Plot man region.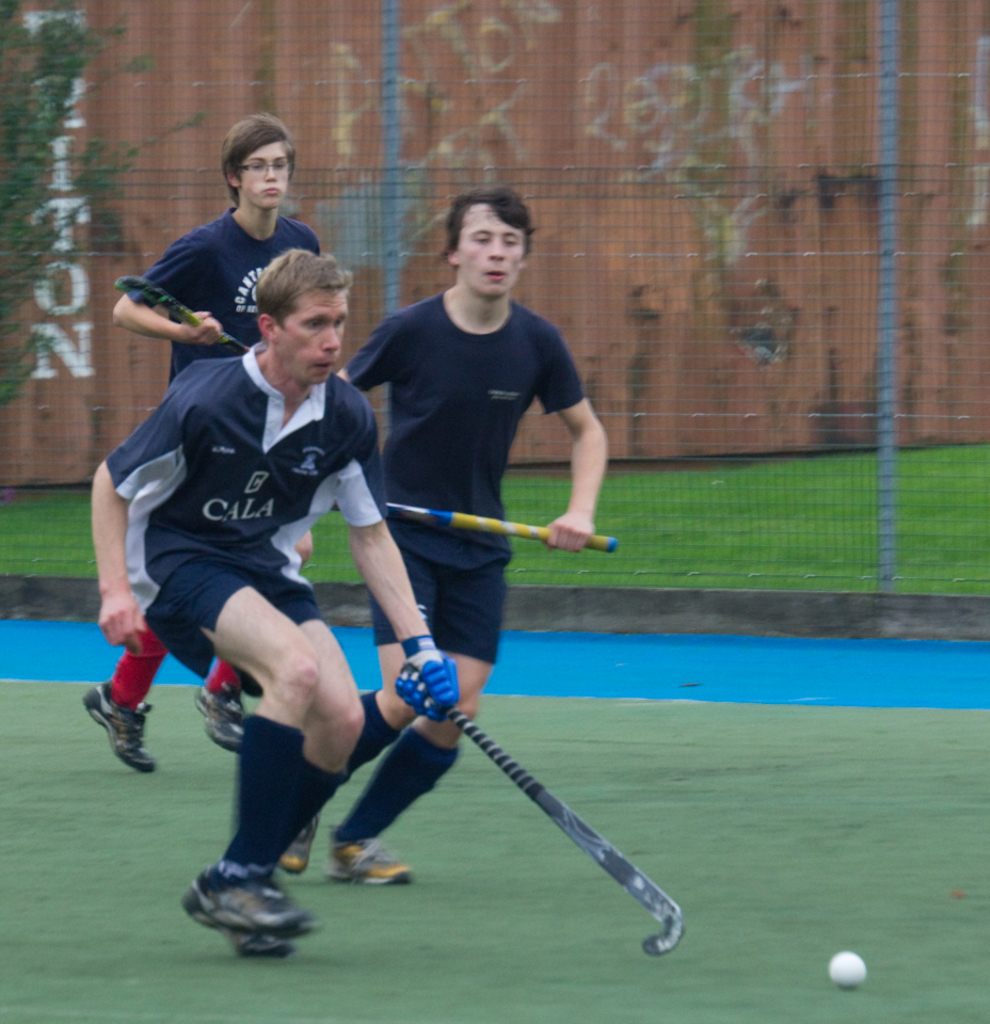
Plotted at (x1=270, y1=187, x2=609, y2=889).
